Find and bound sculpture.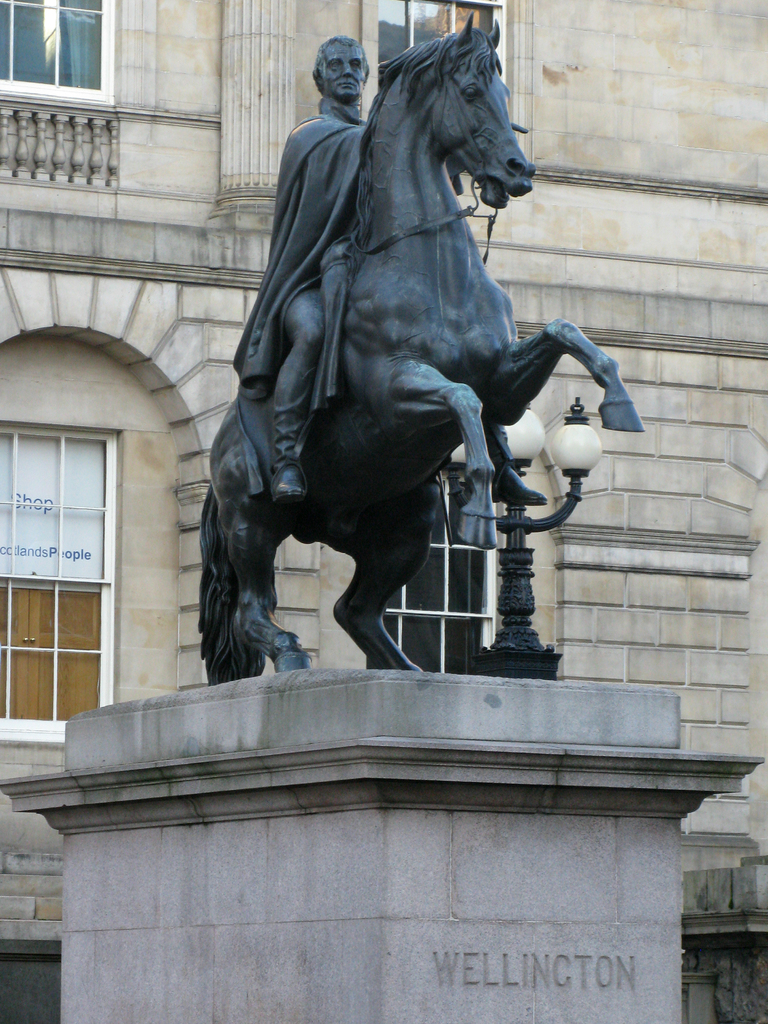
Bound: [196, 10, 645, 680].
